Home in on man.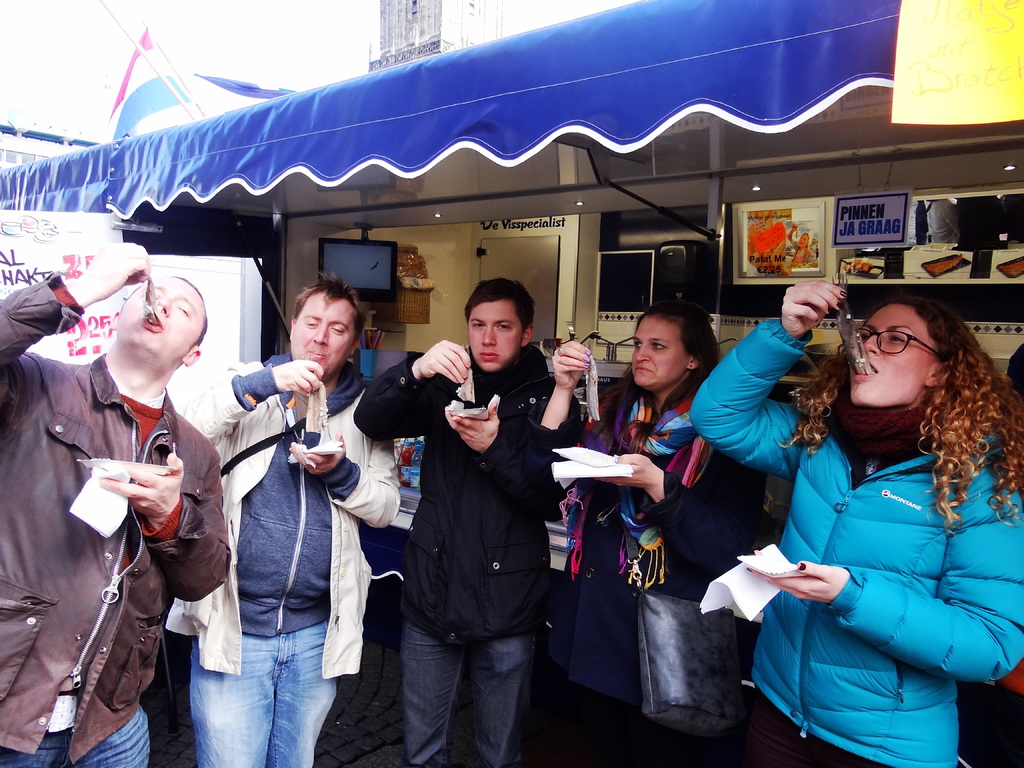
Homed in at [left=379, top=253, right=577, bottom=759].
